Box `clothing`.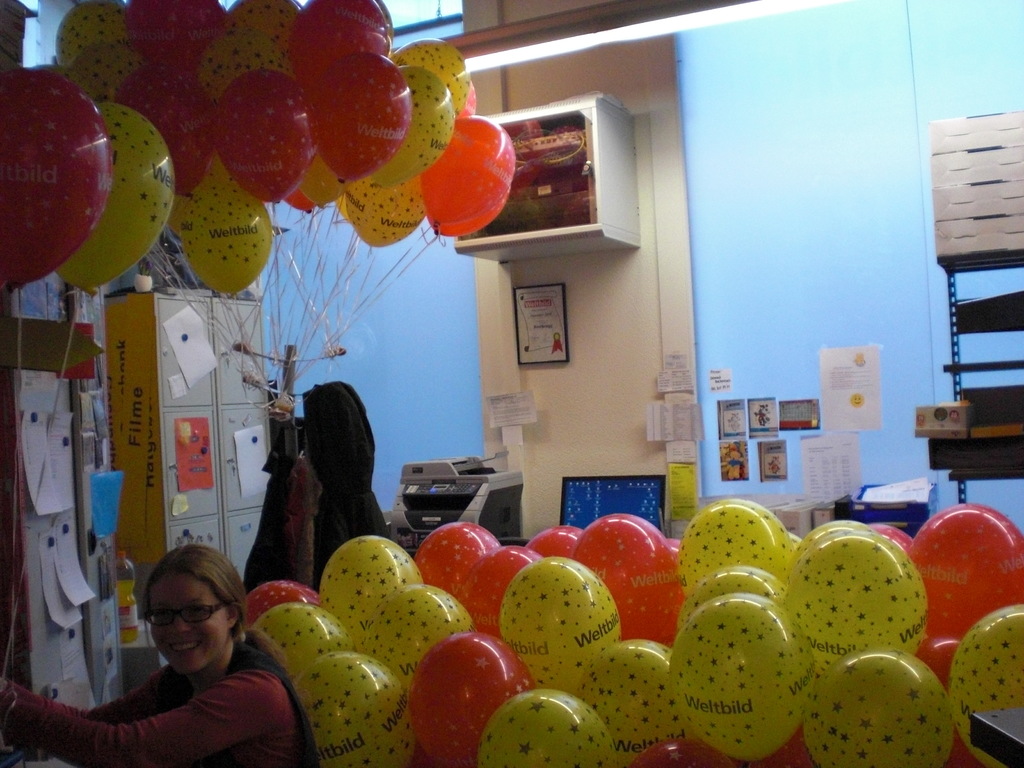
0,643,316,767.
